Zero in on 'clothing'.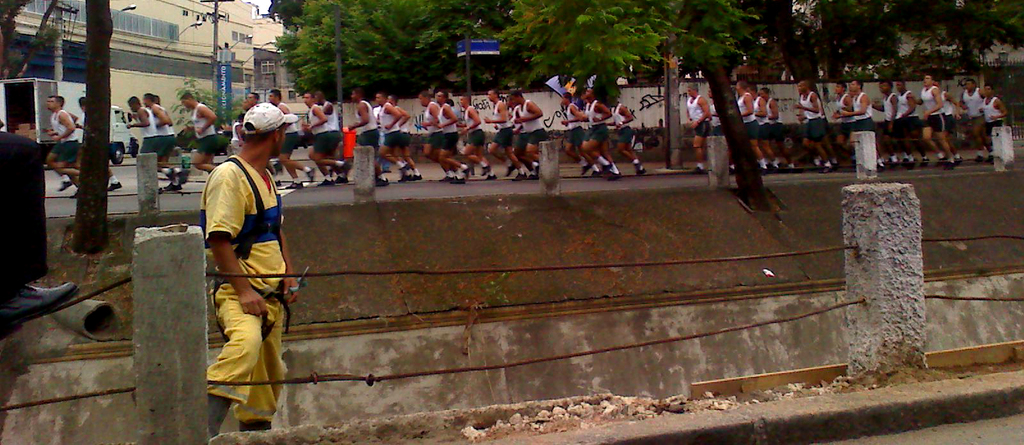
Zeroed in: box=[801, 84, 821, 140].
